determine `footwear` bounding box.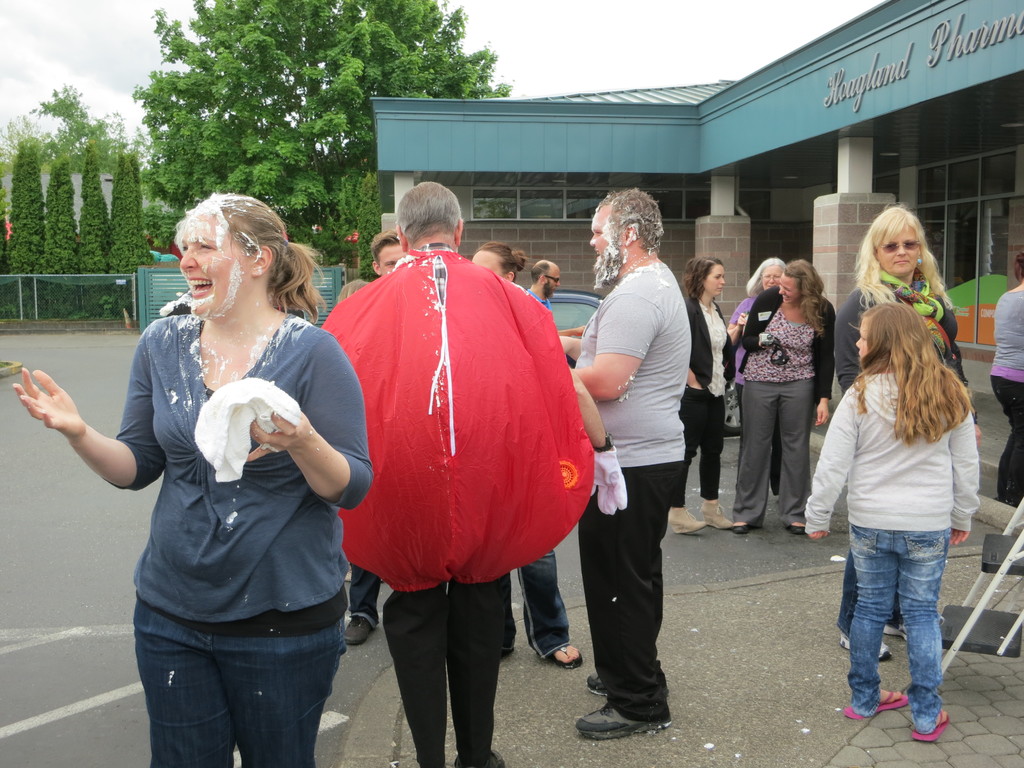
Determined: [700, 500, 731, 532].
